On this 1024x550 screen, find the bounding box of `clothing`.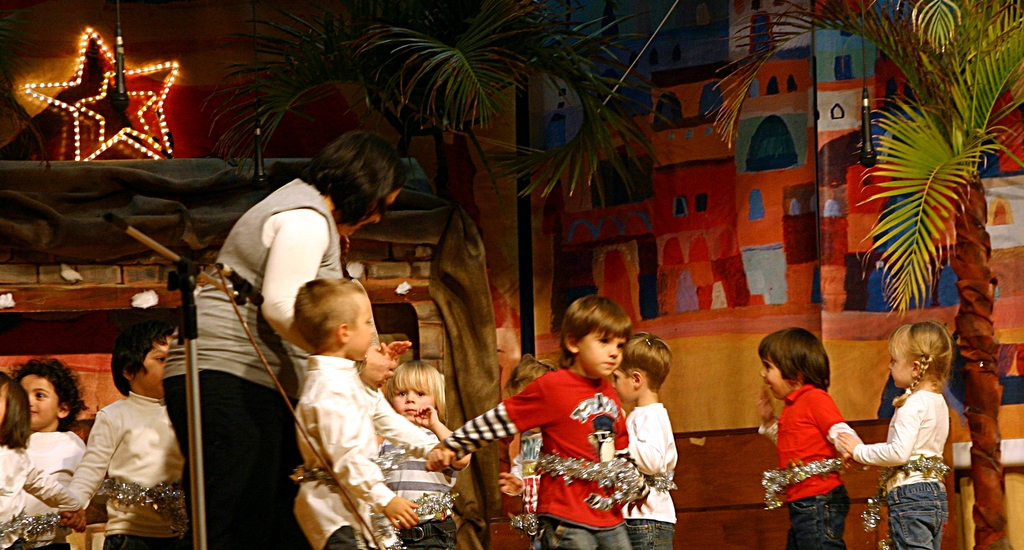
Bounding box: select_region(447, 367, 630, 549).
